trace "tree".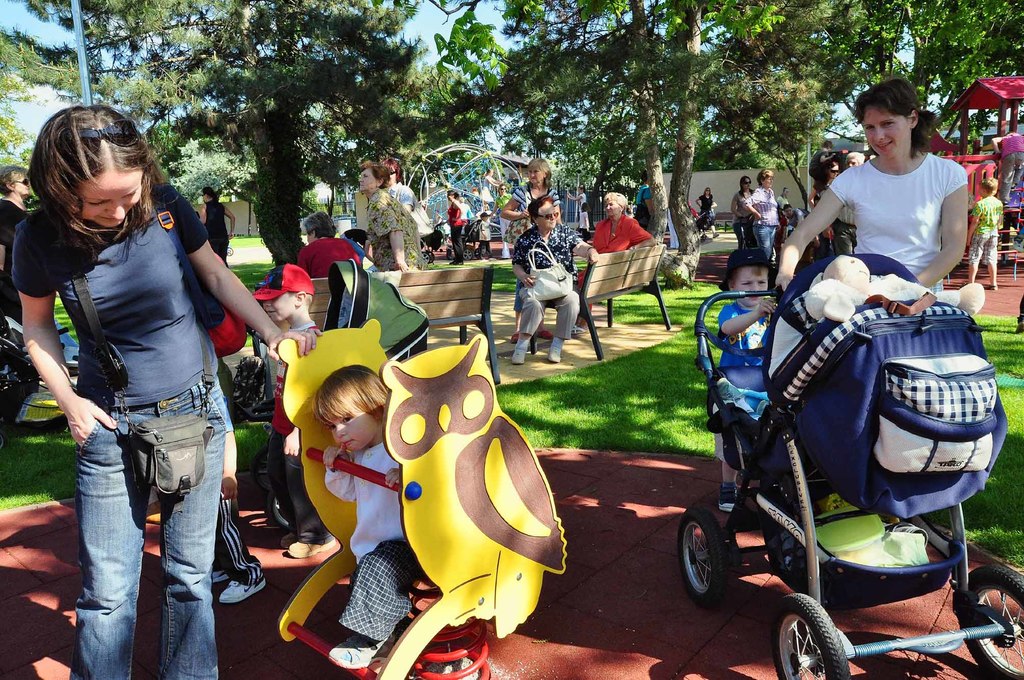
Traced to x1=840 y1=0 x2=1023 y2=150.
